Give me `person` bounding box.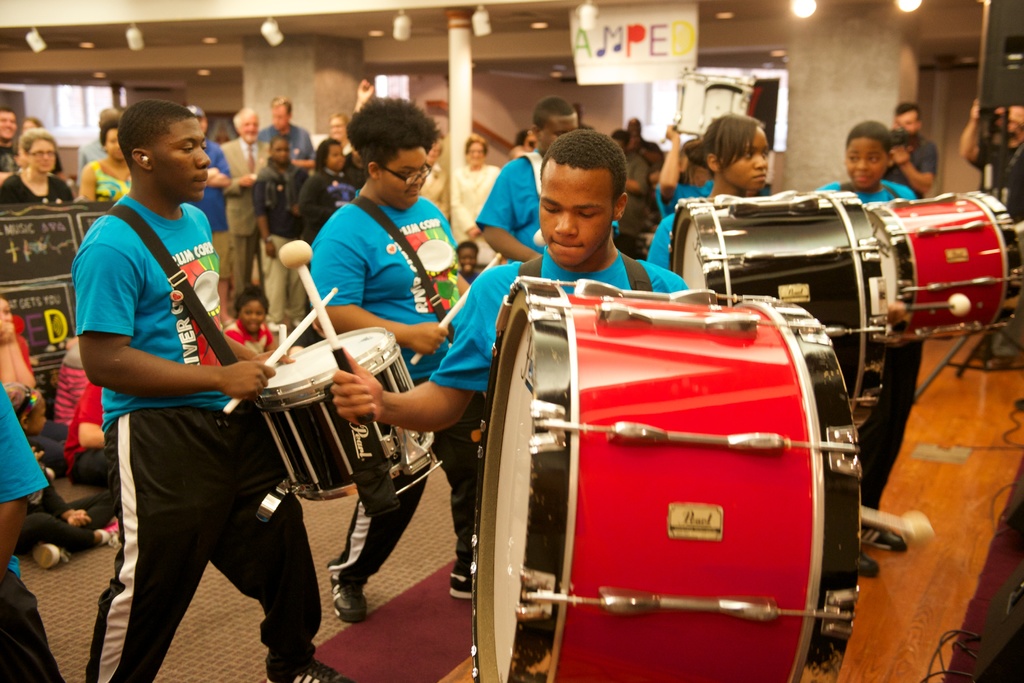
select_region(888, 93, 932, 208).
